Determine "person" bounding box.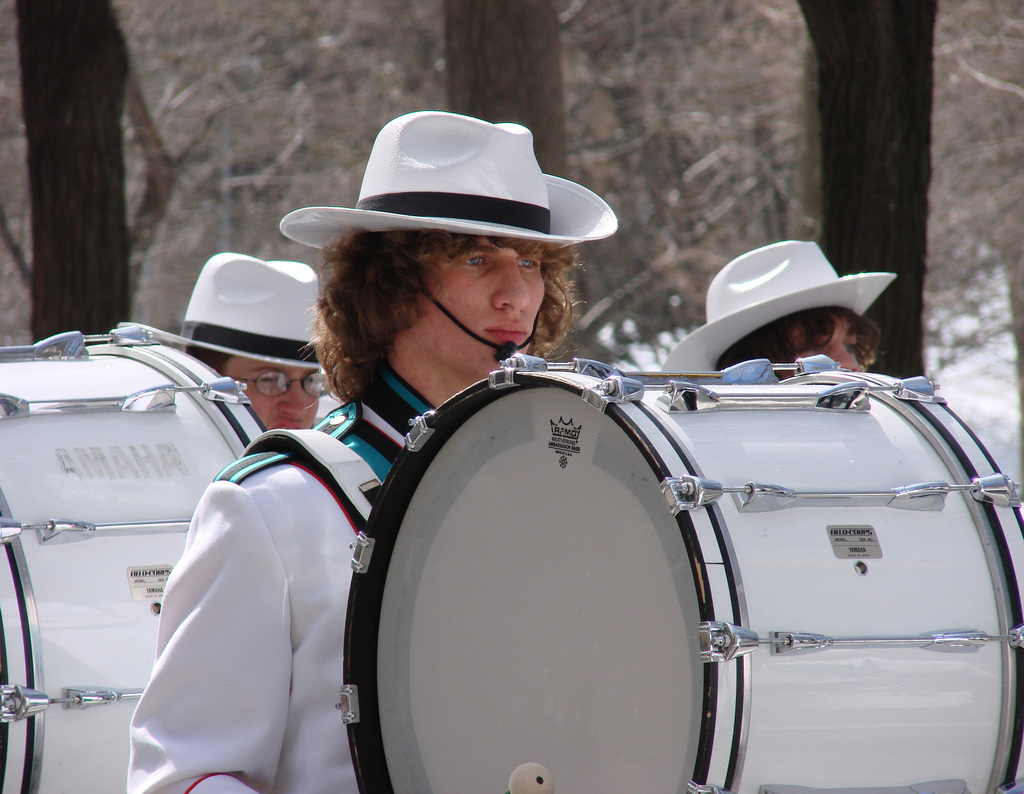
Determined: <box>651,240,897,381</box>.
